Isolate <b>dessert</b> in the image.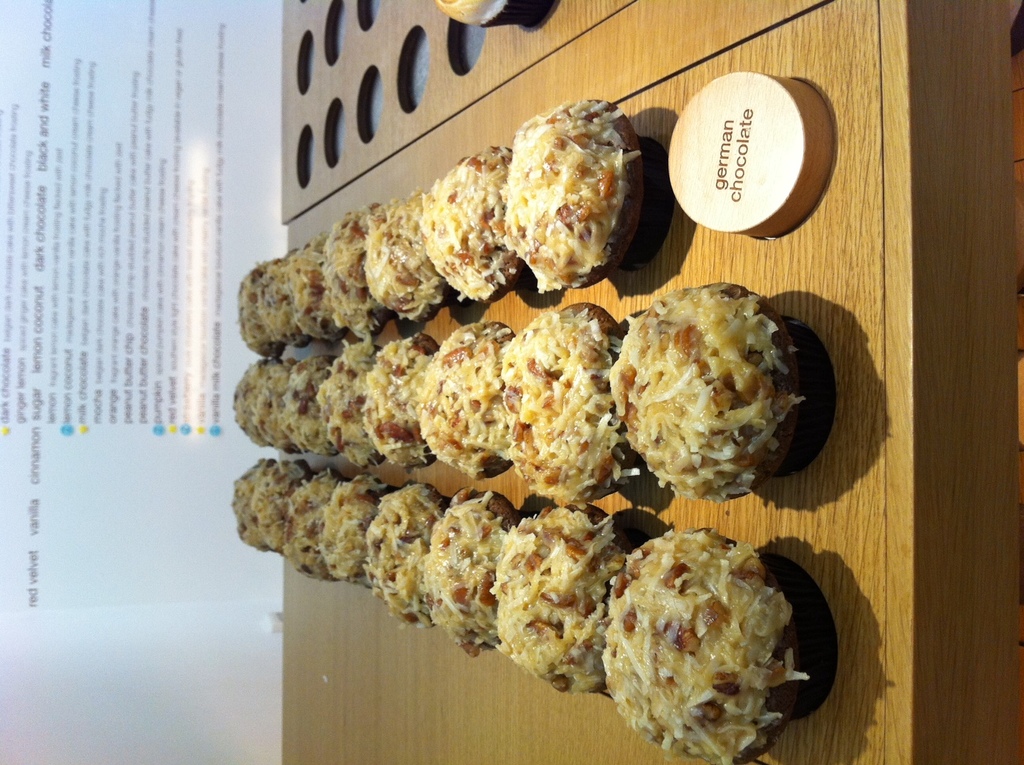
Isolated region: region(427, 492, 507, 656).
